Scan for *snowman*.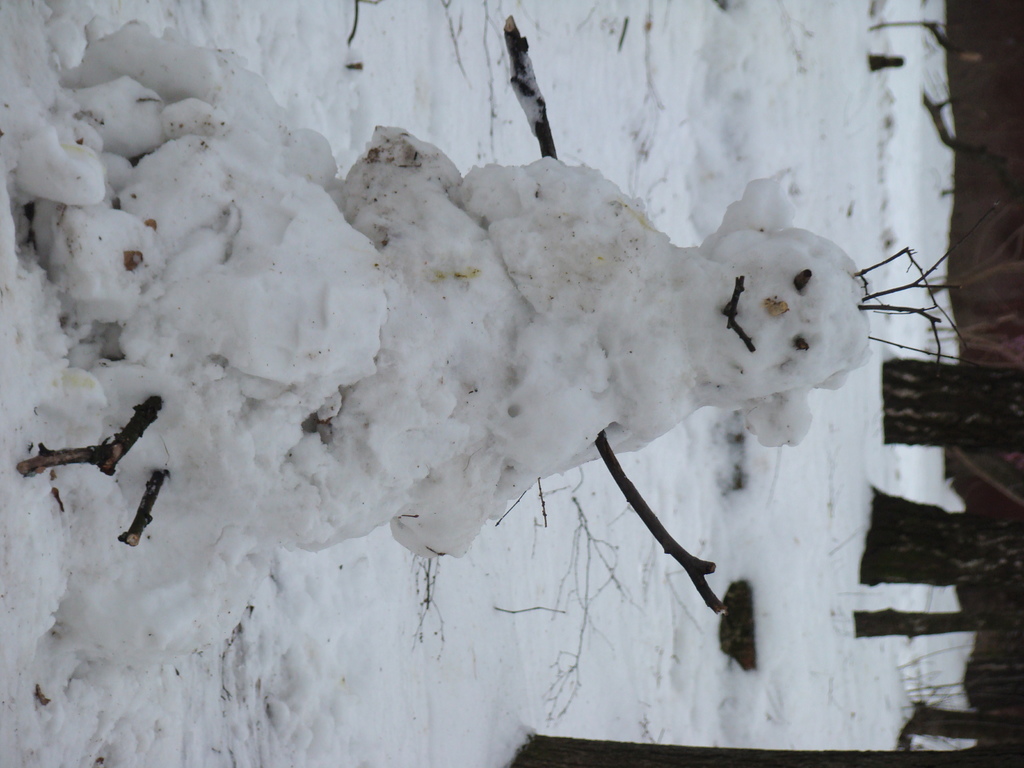
Scan result: 24:14:980:618.
